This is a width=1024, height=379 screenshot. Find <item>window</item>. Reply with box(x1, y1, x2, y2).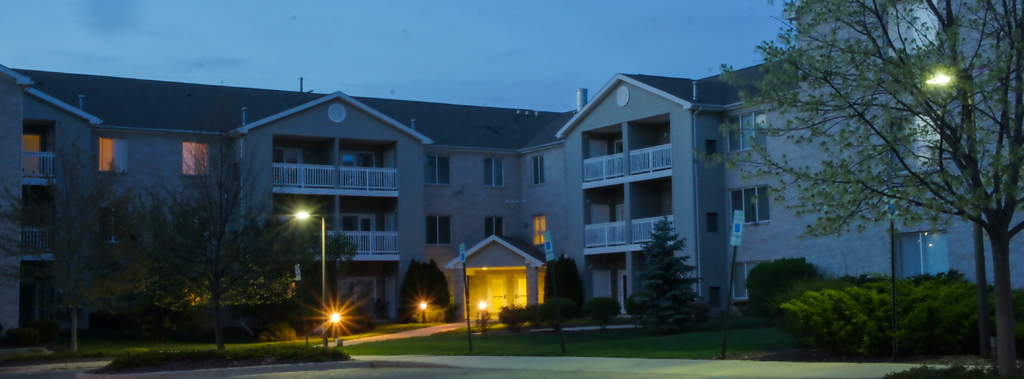
box(726, 263, 765, 302).
